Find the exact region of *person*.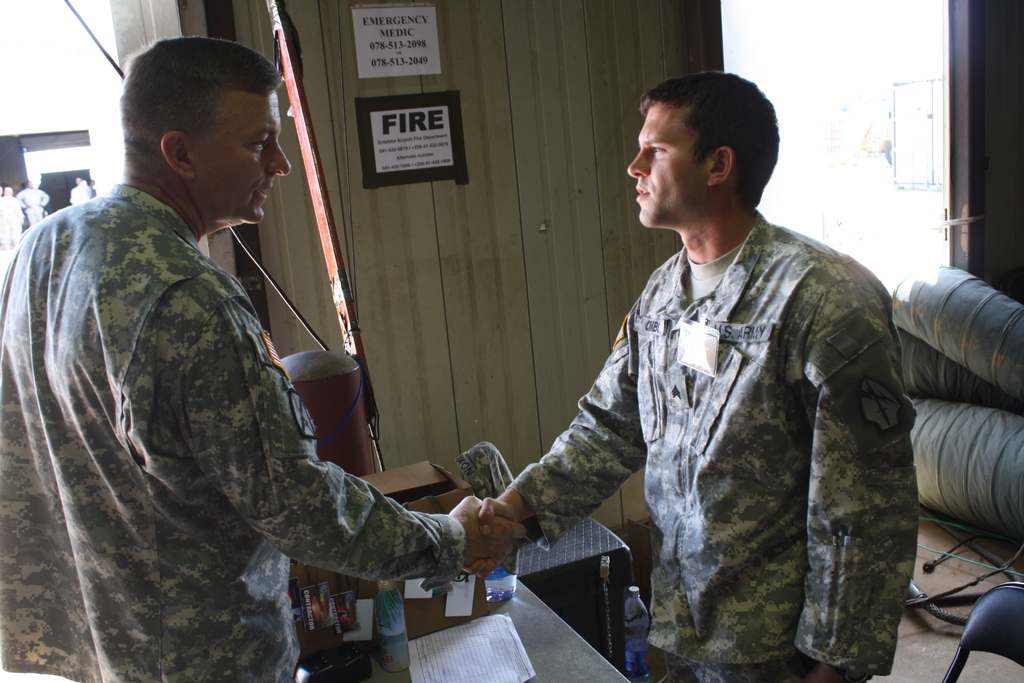
Exact region: box(462, 74, 922, 682).
